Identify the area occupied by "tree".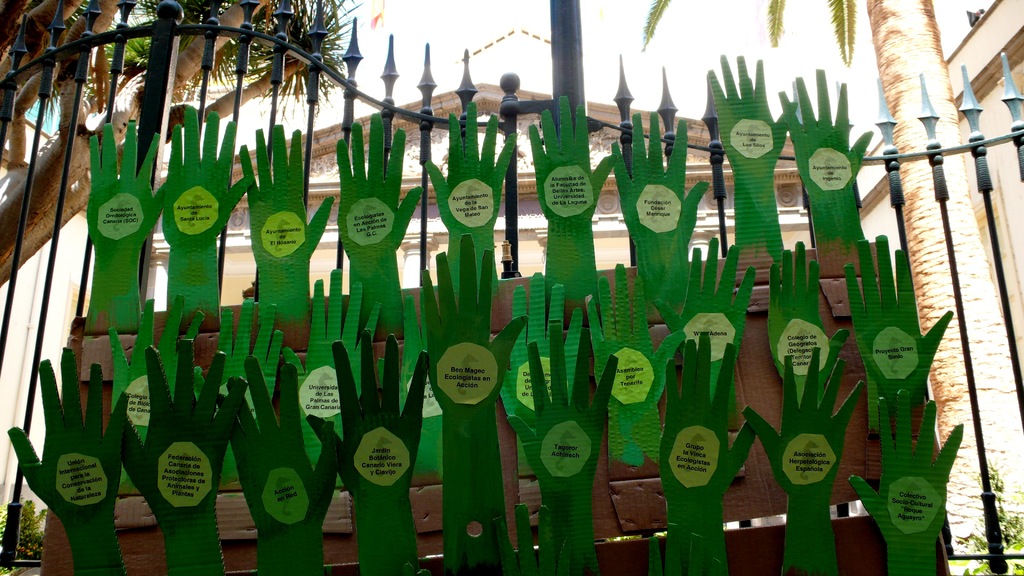
Area: 0,0,371,296.
